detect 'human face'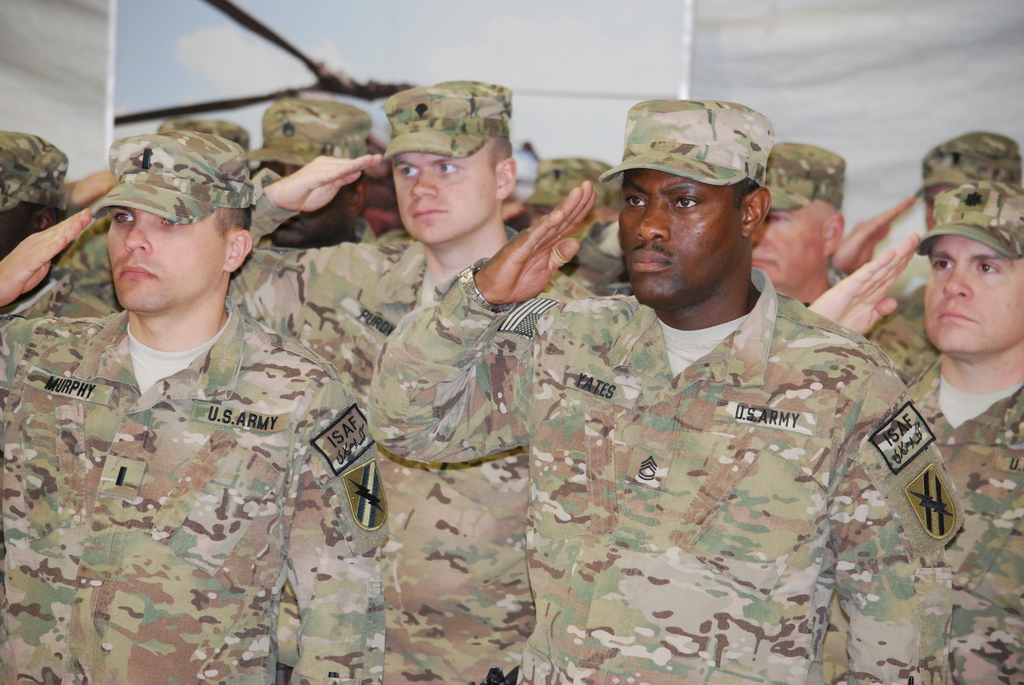
(619,171,744,304)
